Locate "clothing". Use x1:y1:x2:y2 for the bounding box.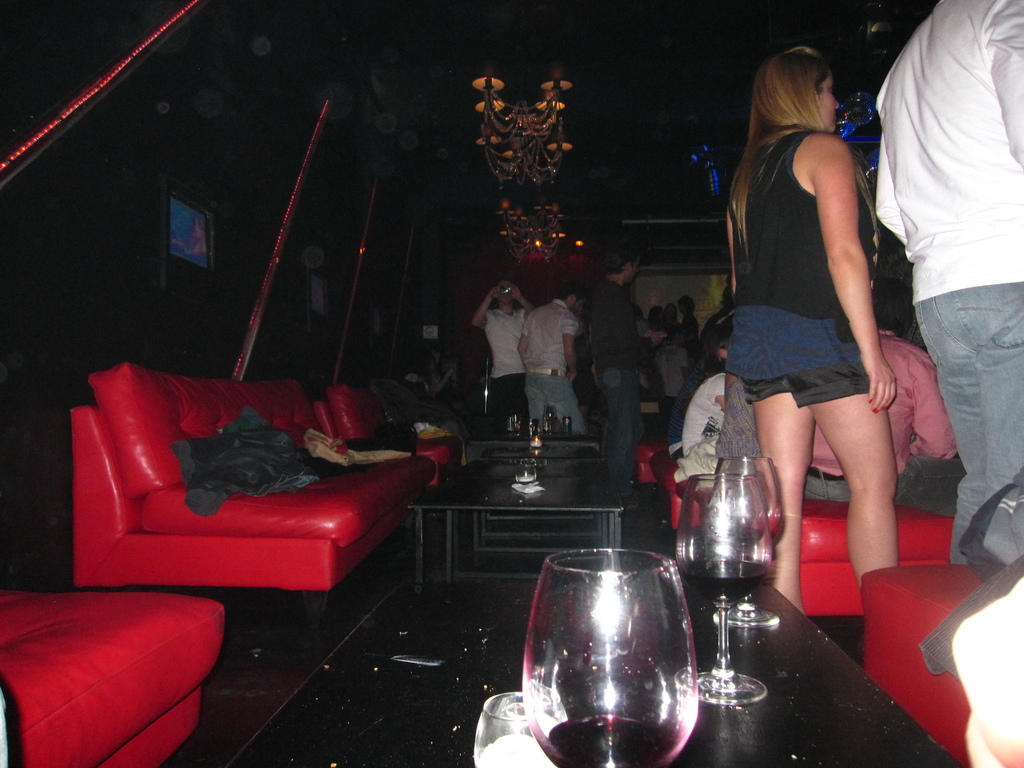
802:329:964:509.
